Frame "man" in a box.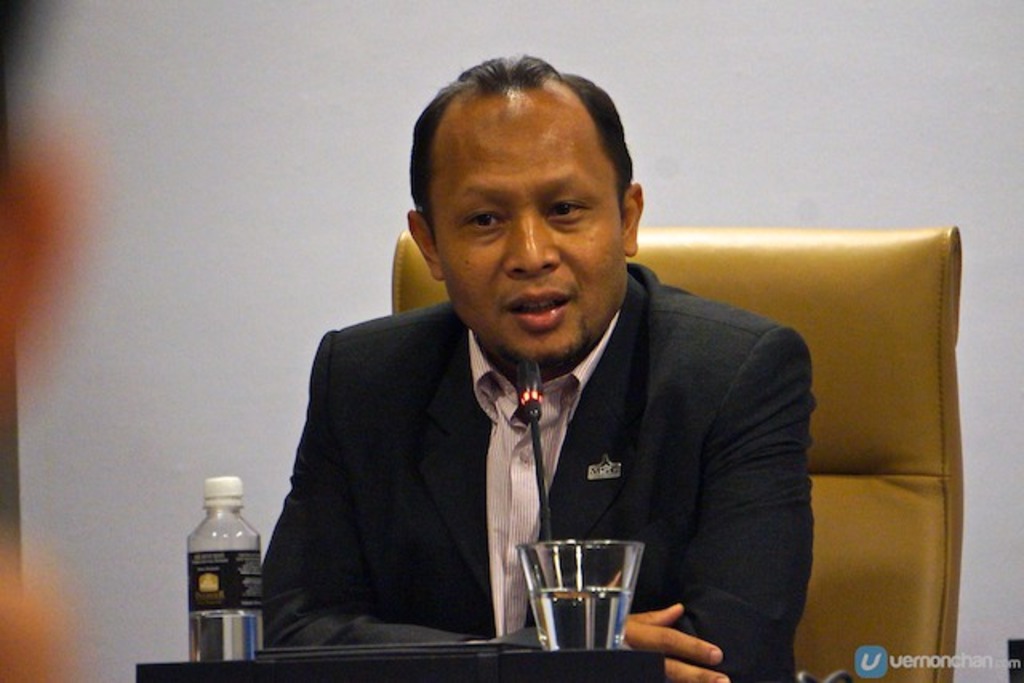
bbox=(256, 59, 814, 669).
